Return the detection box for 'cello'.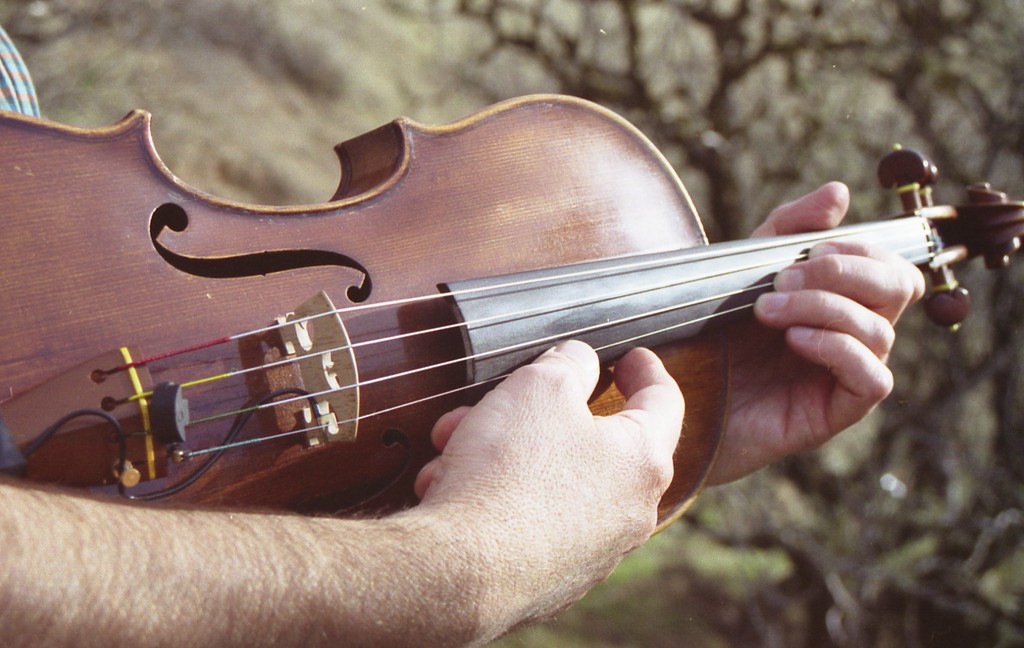
bbox(0, 108, 1023, 552).
